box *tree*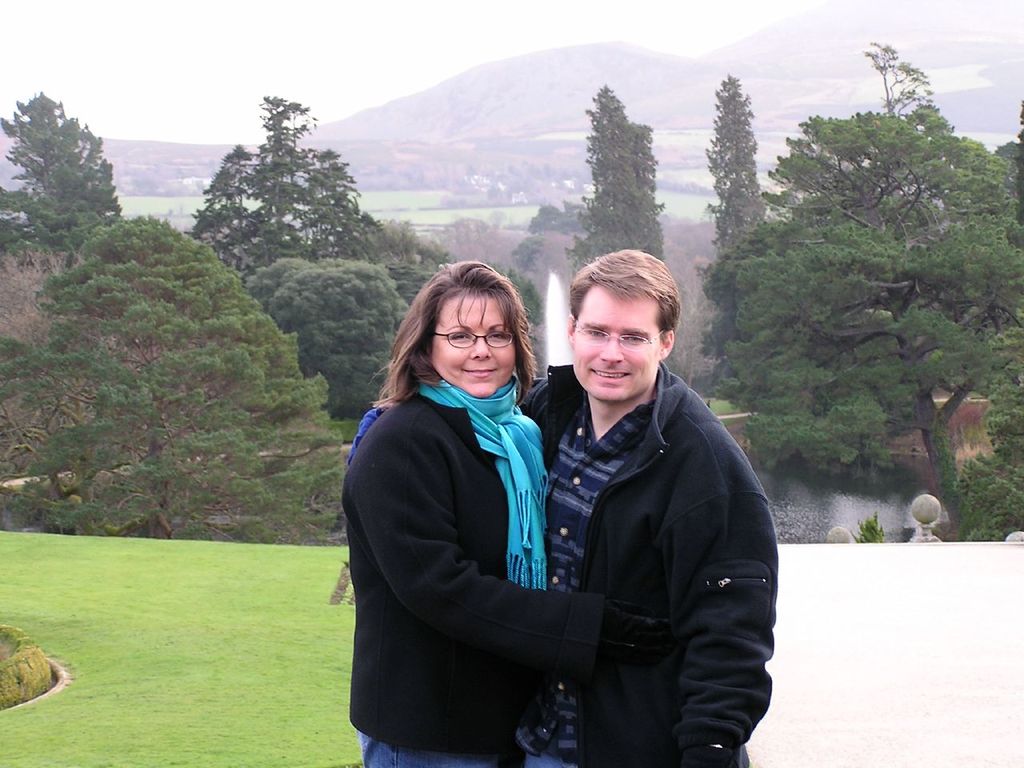
bbox(262, 262, 417, 428)
